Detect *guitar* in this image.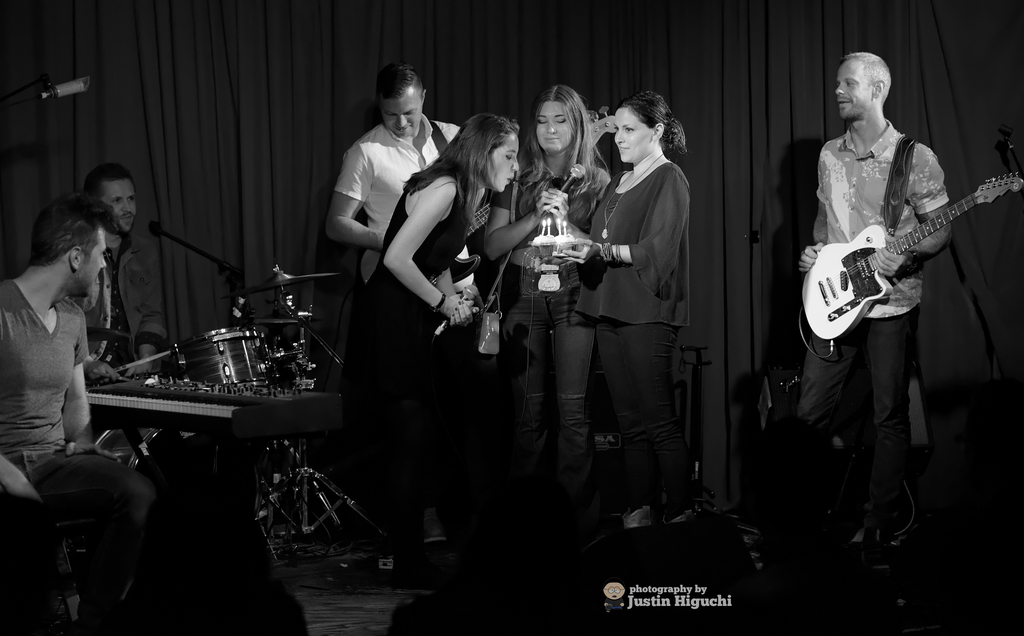
Detection: [809,155,1011,343].
